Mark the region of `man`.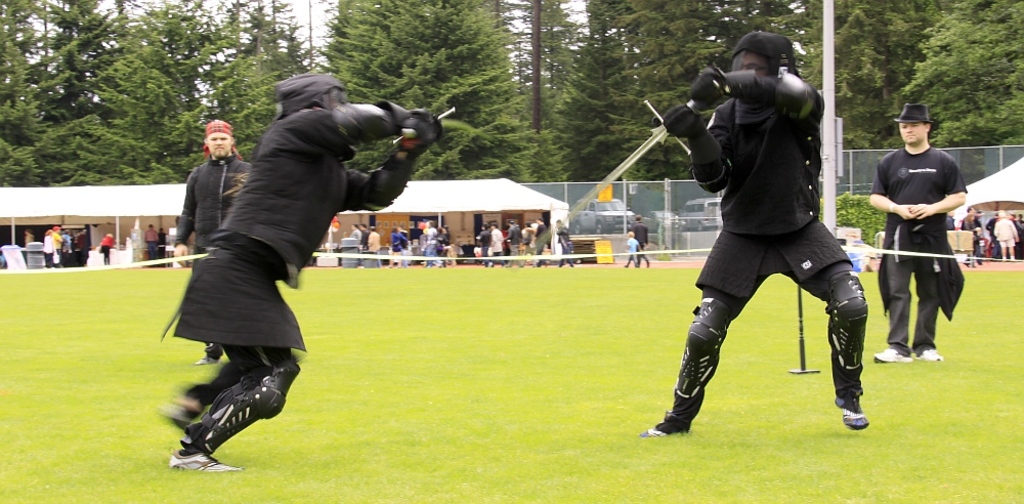
Region: [162,73,440,475].
